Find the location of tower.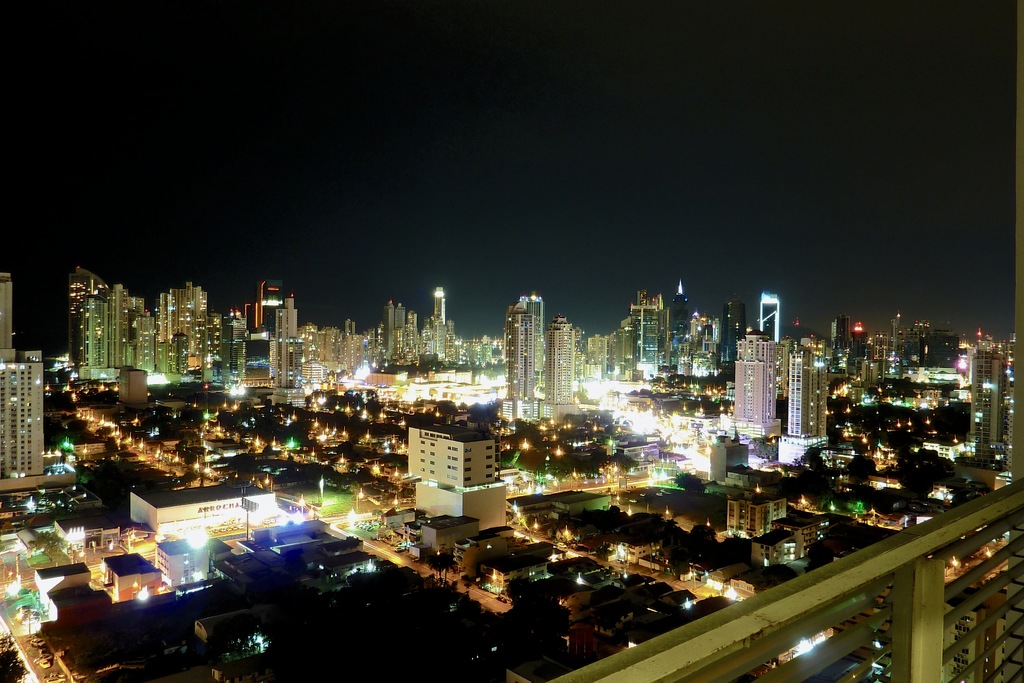
Location: <region>377, 293, 426, 376</region>.
